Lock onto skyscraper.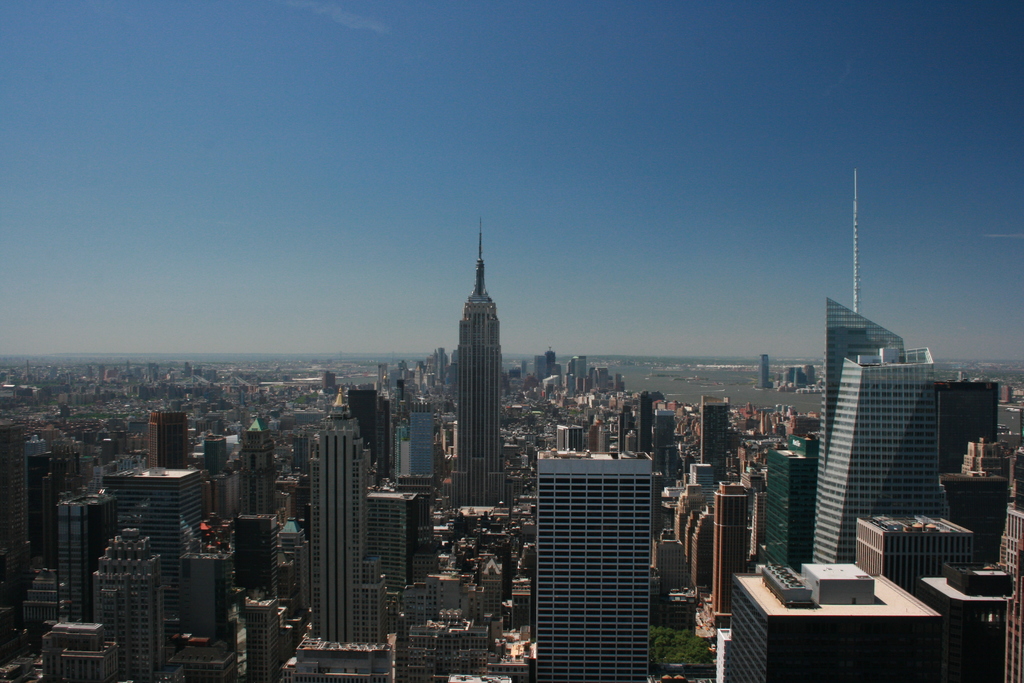
Locked: bbox=(744, 488, 760, 574).
